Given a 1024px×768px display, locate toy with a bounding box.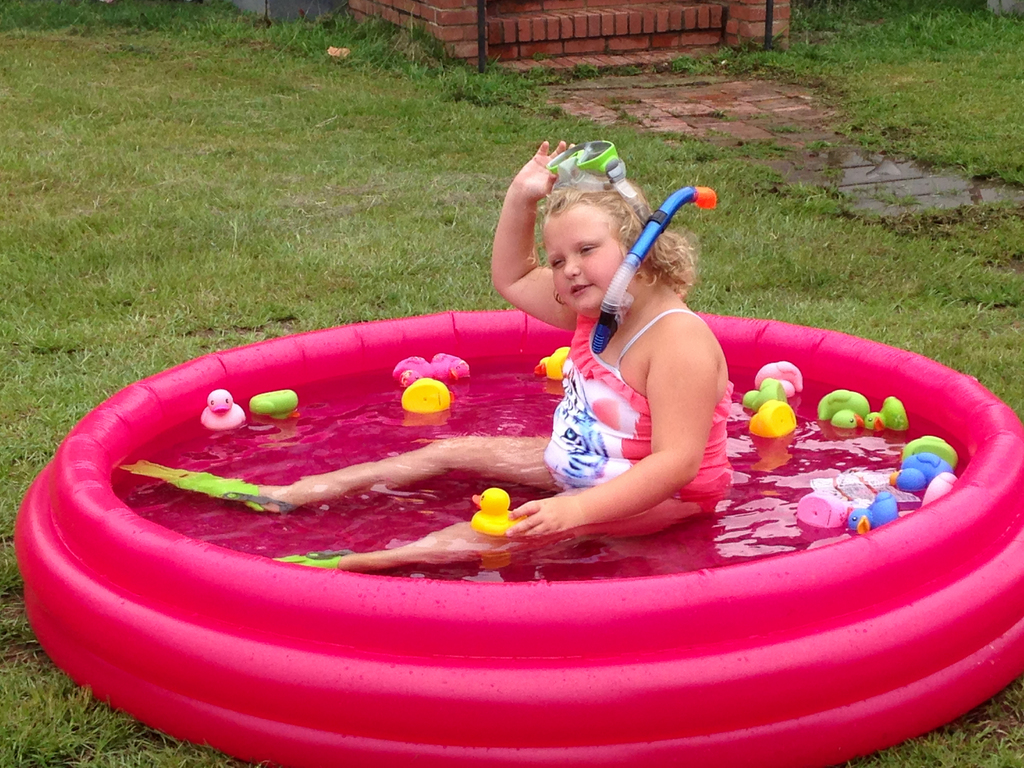
Located: 893:452:948:490.
